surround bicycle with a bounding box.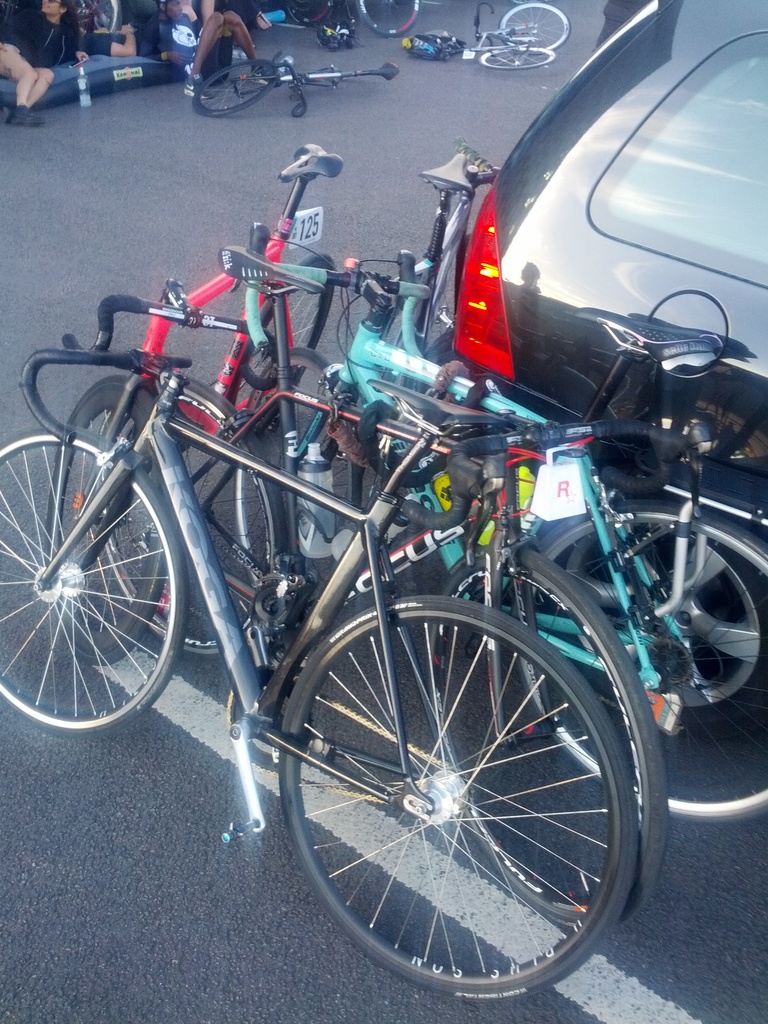
440, 0, 573, 74.
